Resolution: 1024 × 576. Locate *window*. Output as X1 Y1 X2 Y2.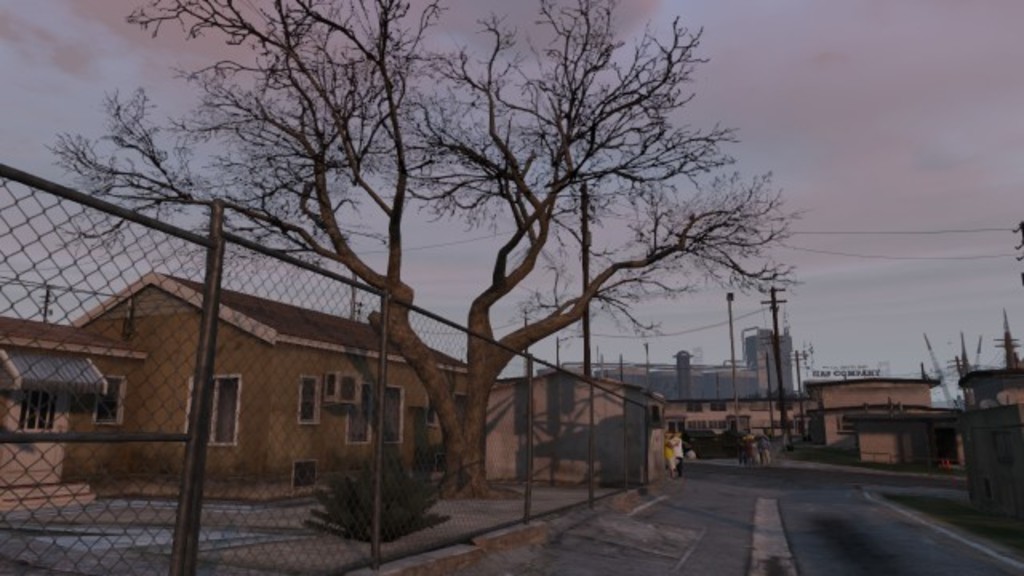
349 386 405 445.
